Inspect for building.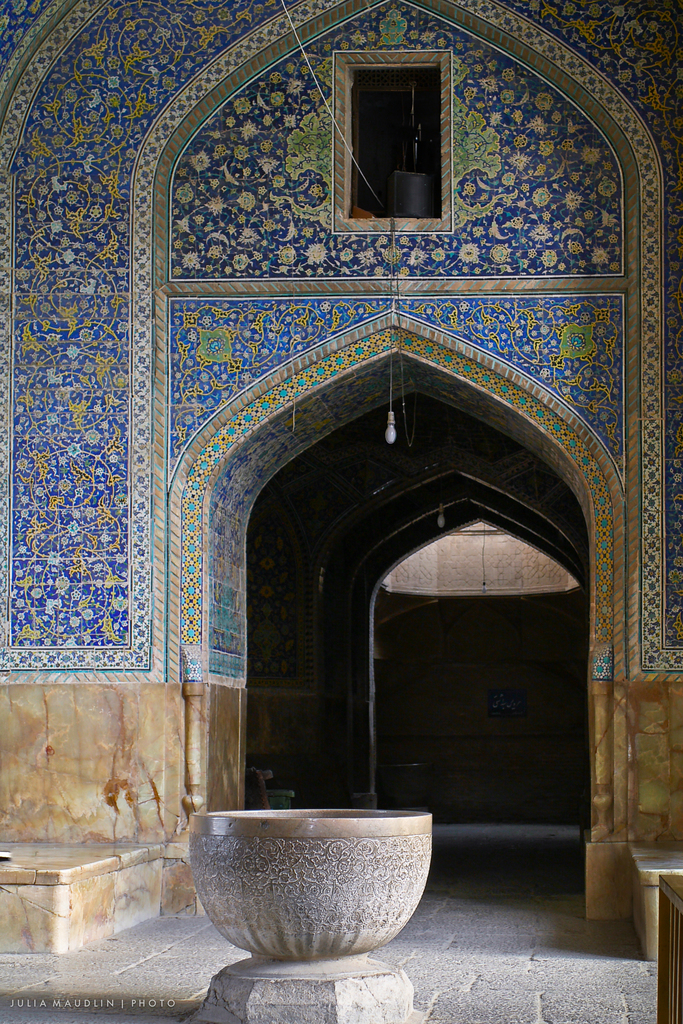
Inspection: box(0, 0, 682, 1023).
